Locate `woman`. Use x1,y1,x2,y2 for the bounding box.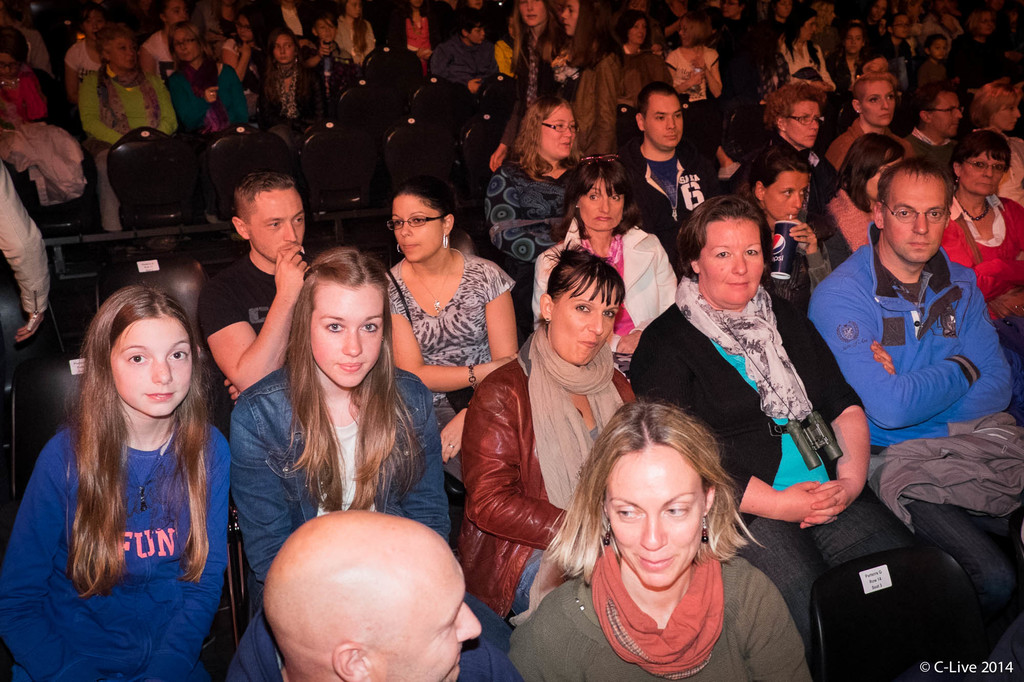
935,128,1023,325.
